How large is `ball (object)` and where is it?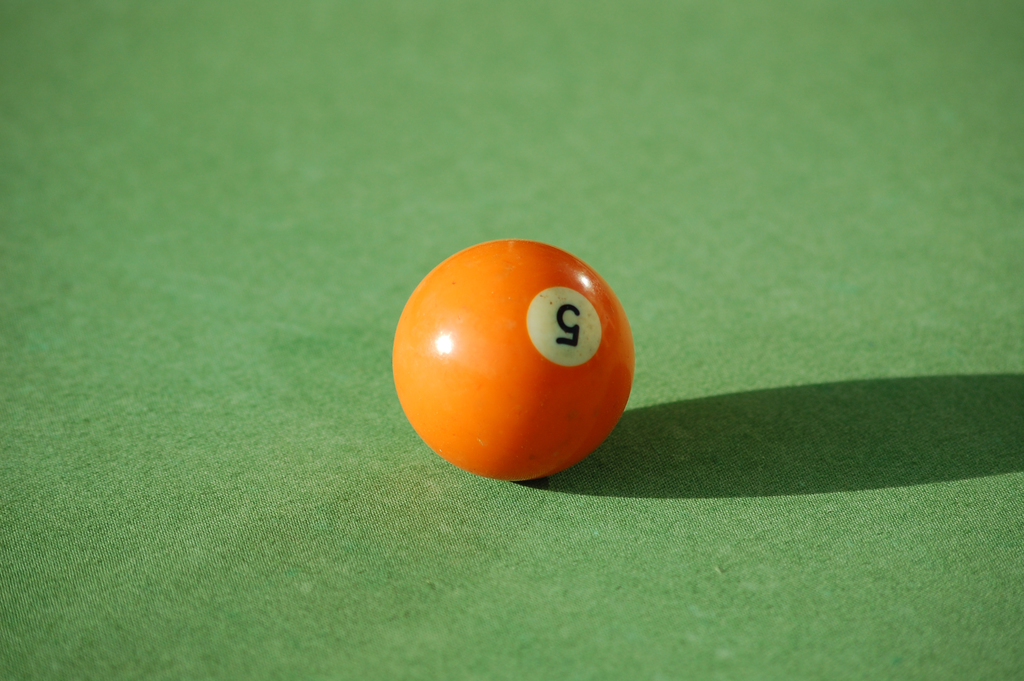
Bounding box: (left=392, top=242, right=632, bottom=479).
